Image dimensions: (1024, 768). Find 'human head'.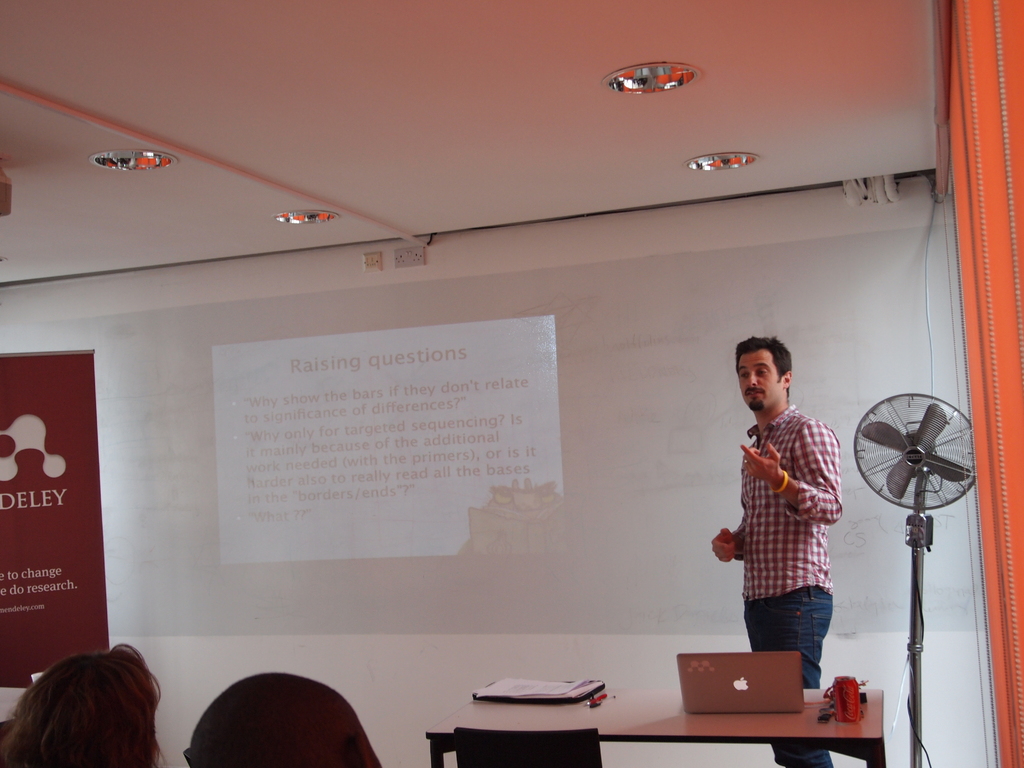
x1=735, y1=335, x2=794, y2=412.
